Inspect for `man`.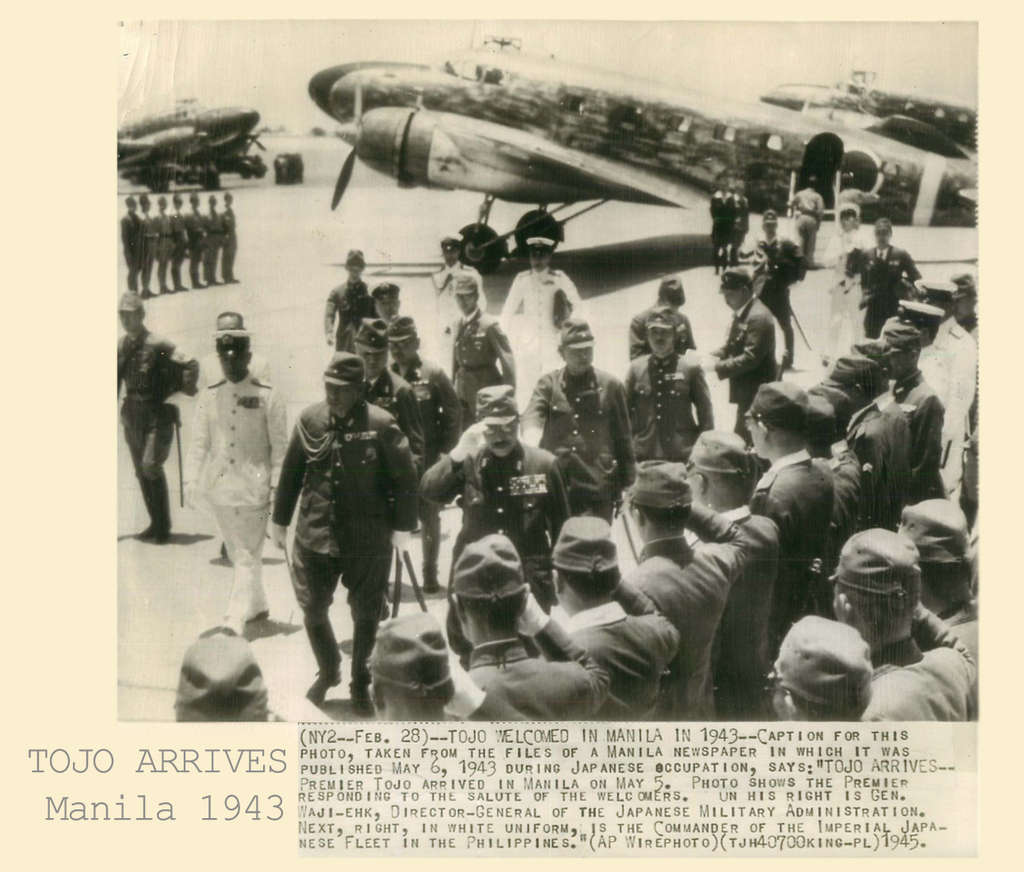
Inspection: <bbox>829, 518, 978, 725</bbox>.
